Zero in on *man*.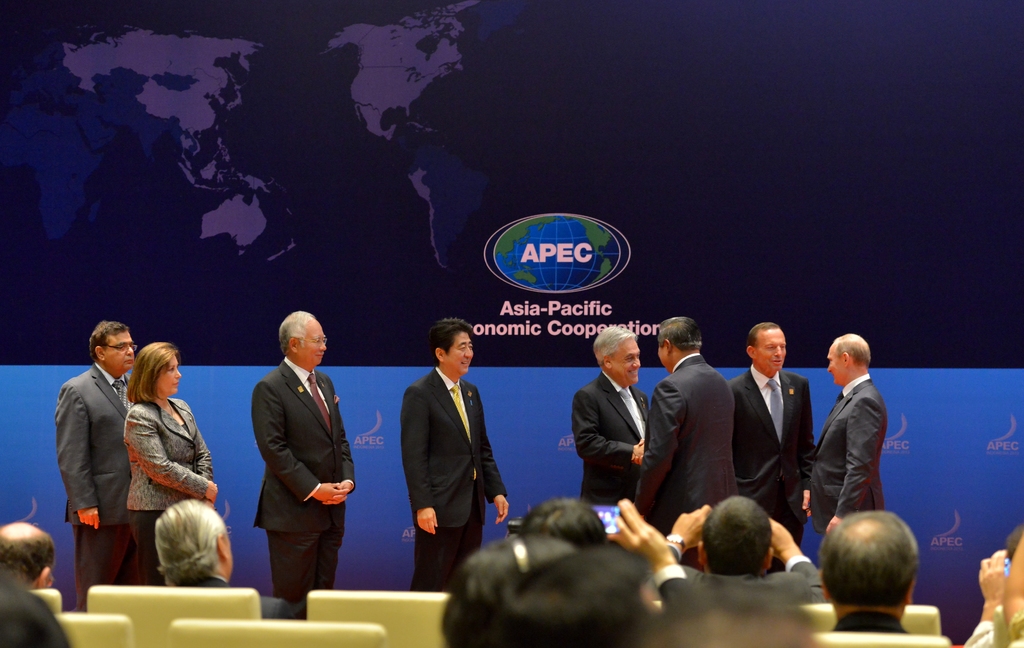
Zeroed in: BBox(404, 318, 514, 588).
